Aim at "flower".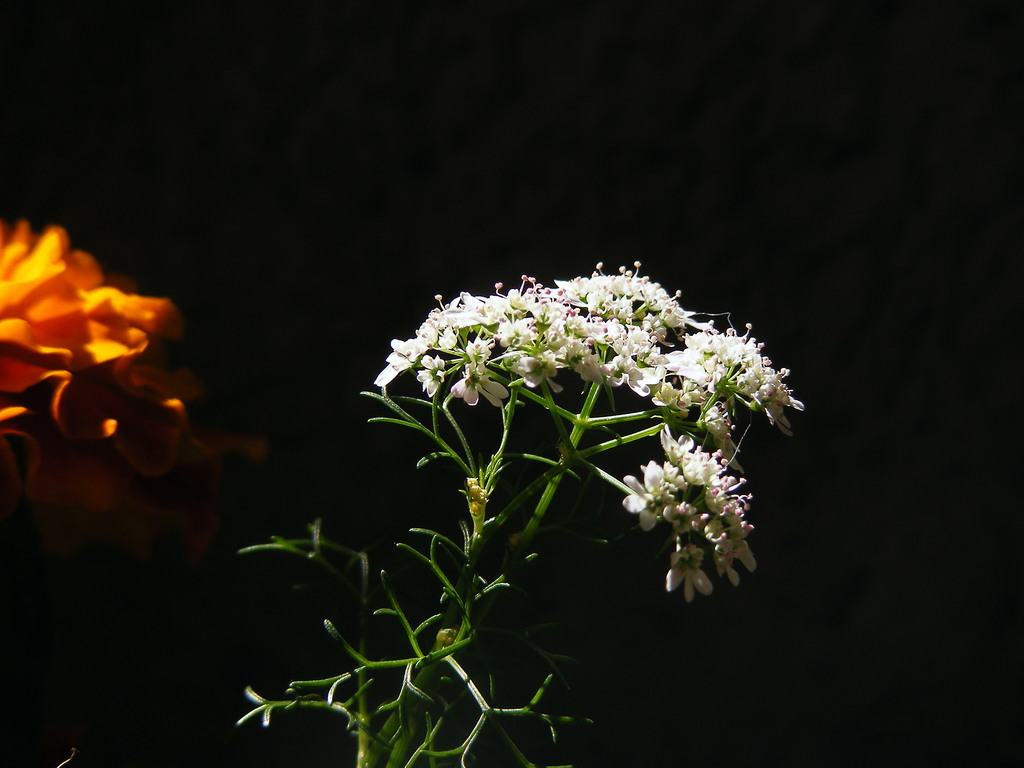
Aimed at left=0, top=223, right=317, bottom=542.
